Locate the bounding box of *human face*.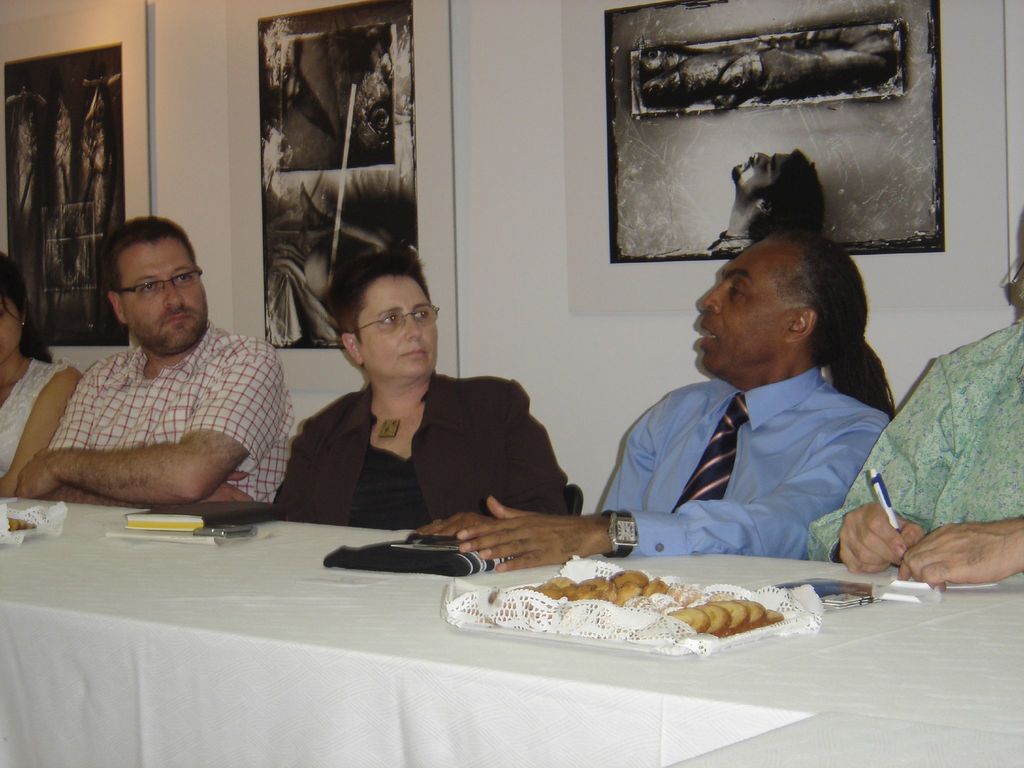
Bounding box: <box>123,242,207,353</box>.
